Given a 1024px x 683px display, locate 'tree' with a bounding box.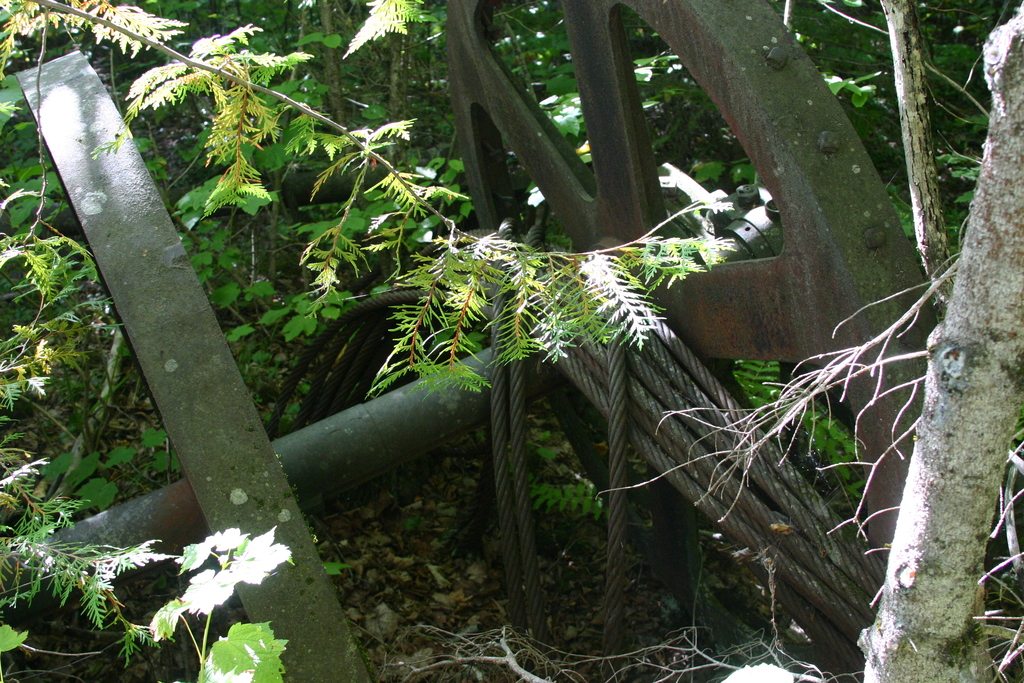
Located: select_region(0, 0, 1023, 682).
